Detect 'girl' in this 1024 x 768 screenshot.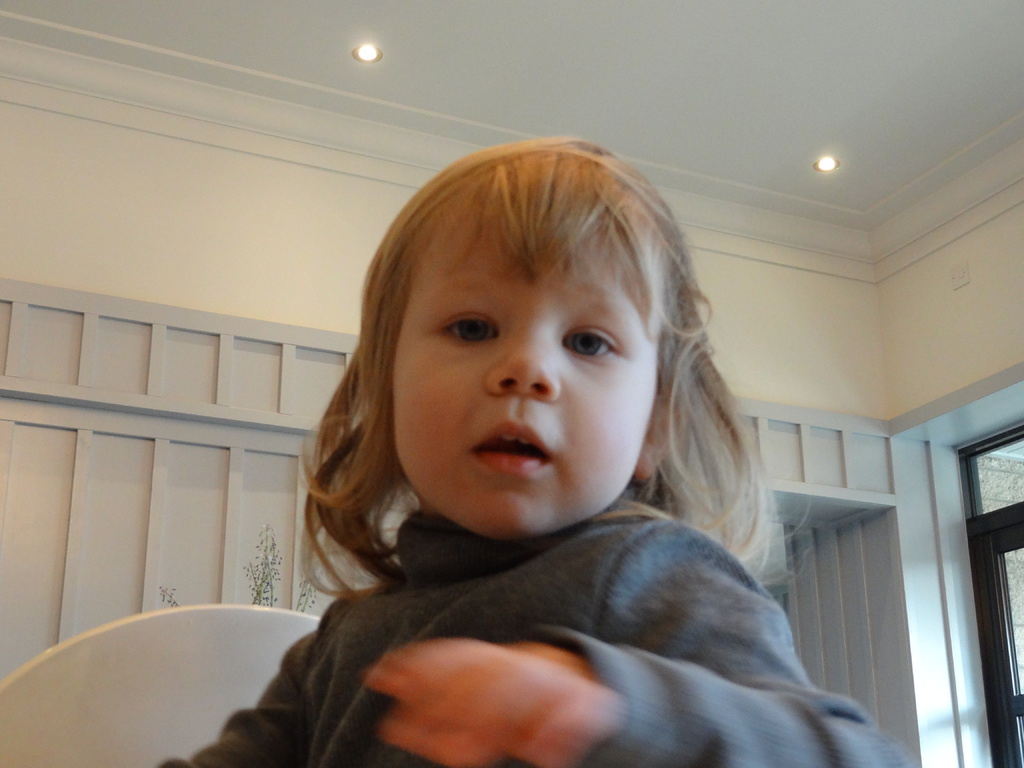
Detection: [left=152, top=132, right=920, bottom=767].
